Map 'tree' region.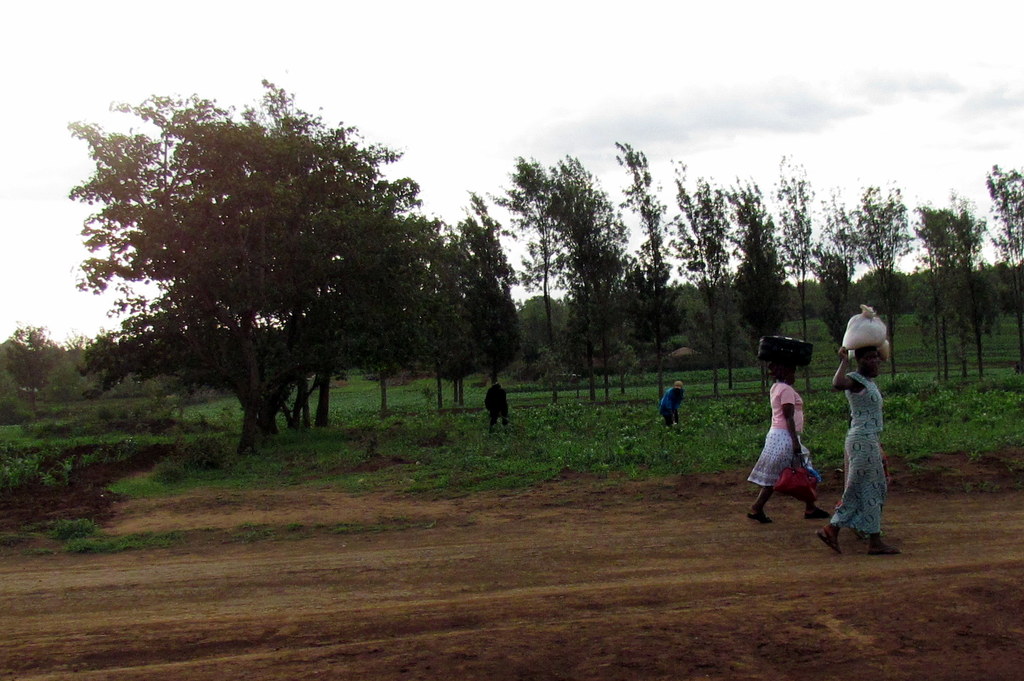
Mapped to 68,64,470,473.
